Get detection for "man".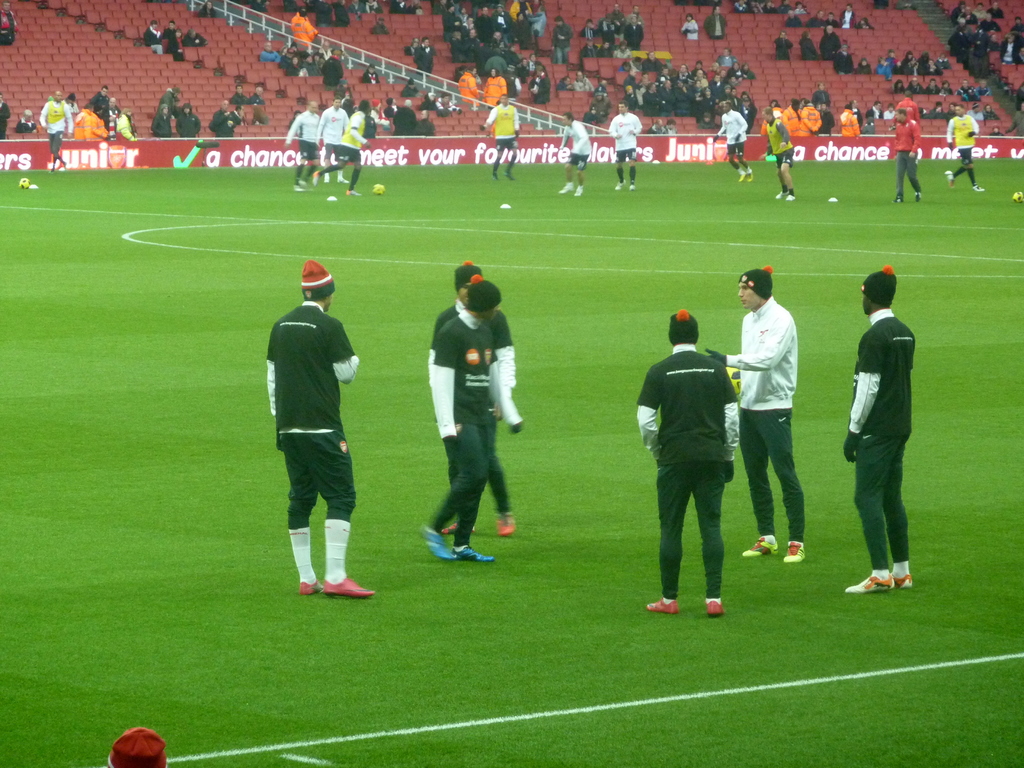
Detection: box=[173, 97, 199, 139].
